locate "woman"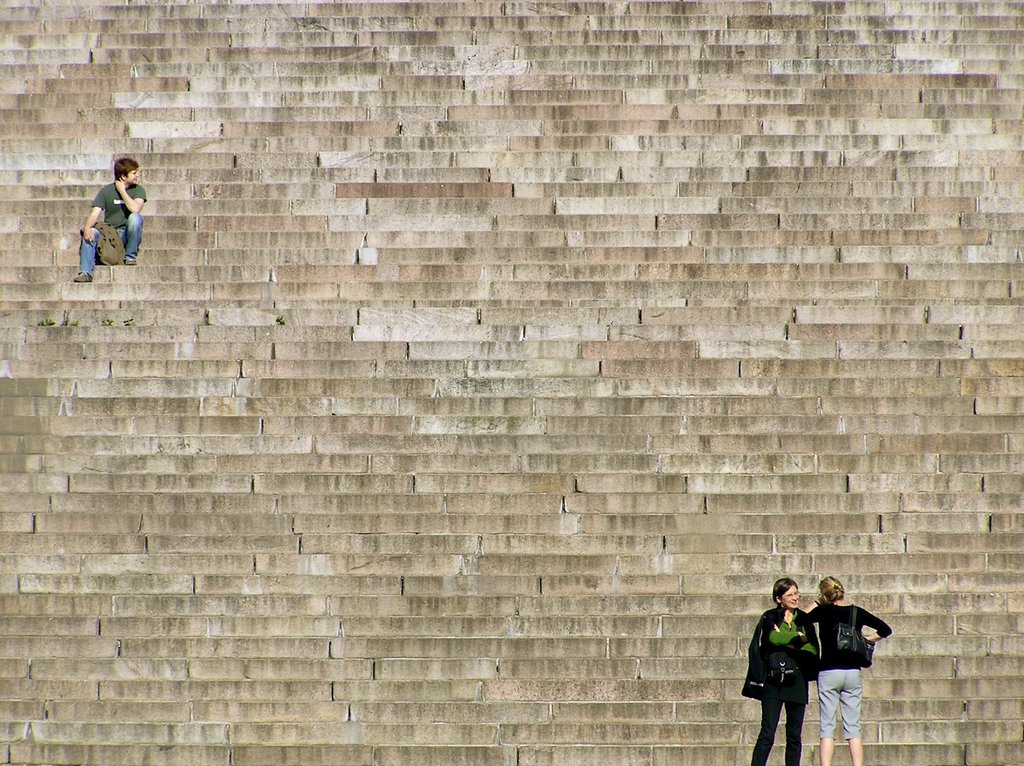
738/575/841/756
